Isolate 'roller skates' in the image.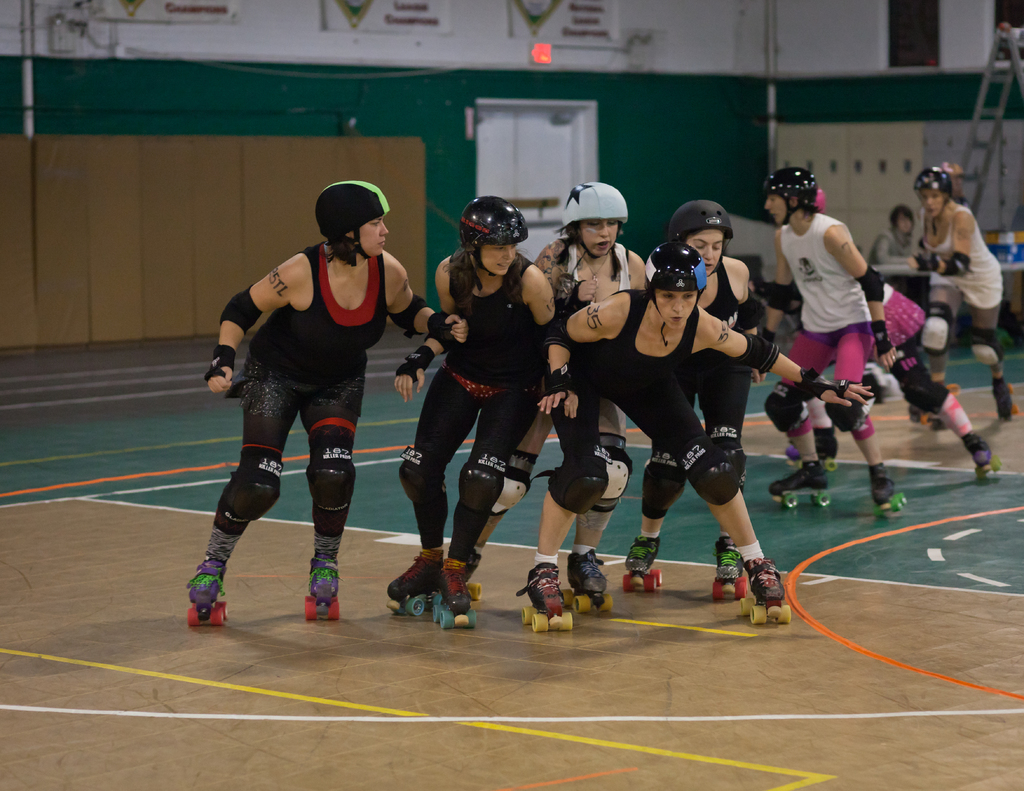
Isolated region: 769/458/836/509.
